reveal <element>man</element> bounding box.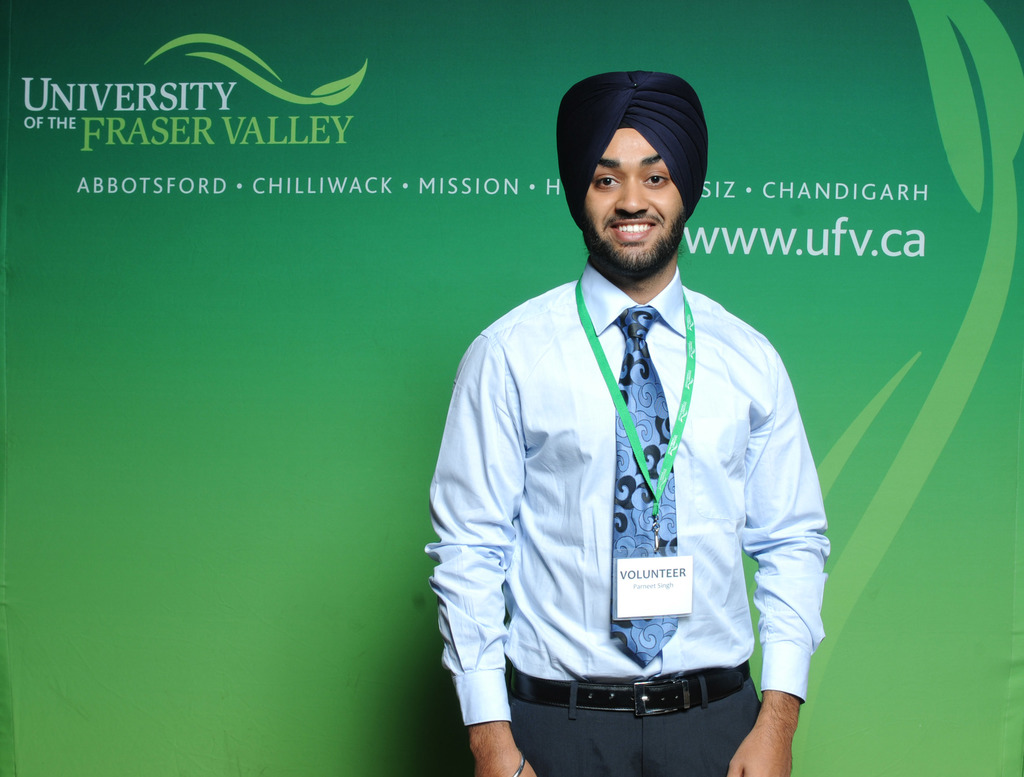
Revealed: 435 22 863 776.
